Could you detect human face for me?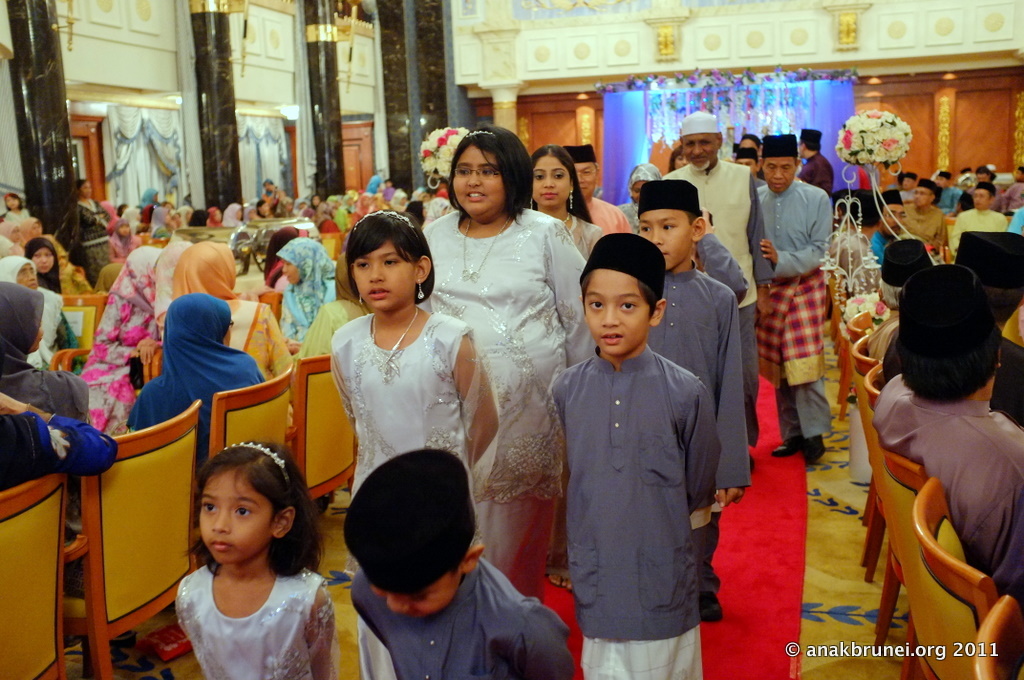
Detection result: {"left": 353, "top": 235, "right": 417, "bottom": 305}.
